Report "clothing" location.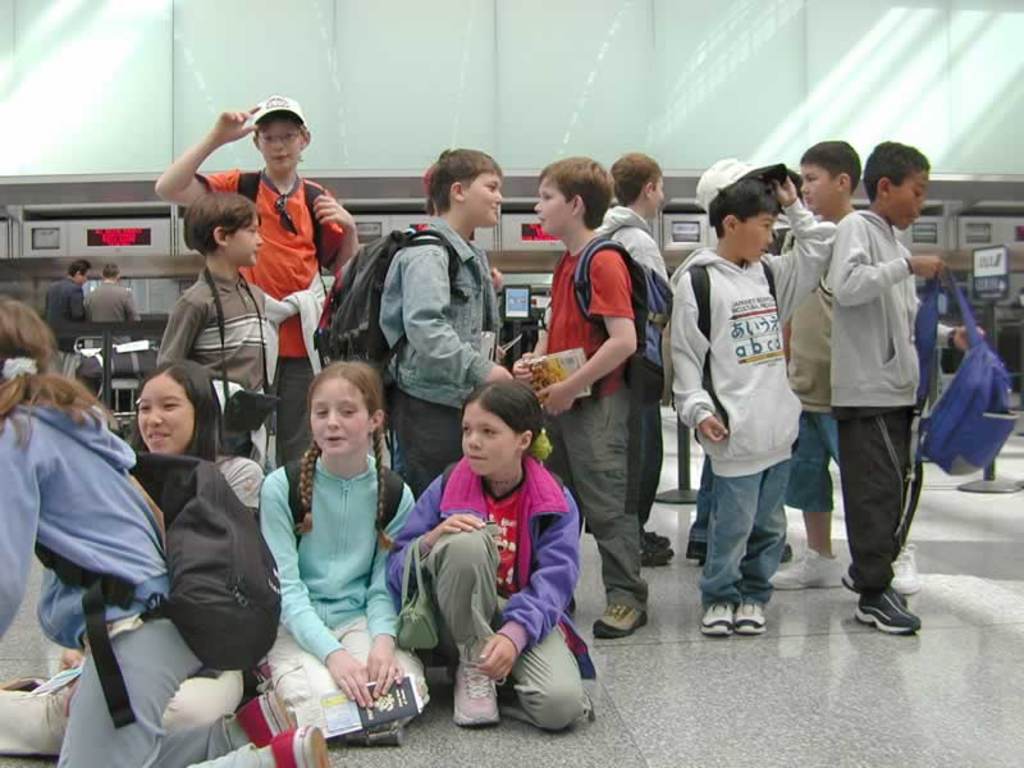
Report: 0/398/274/767.
